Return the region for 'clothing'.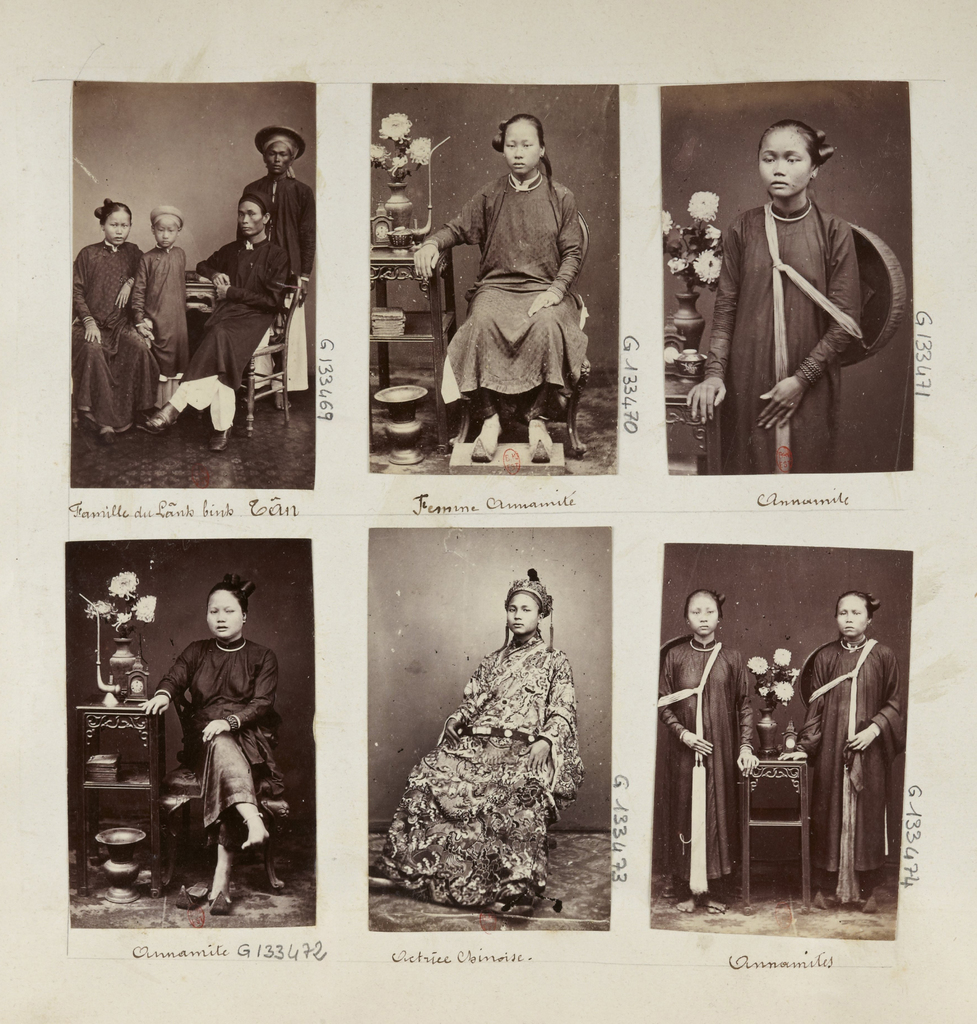
left=647, top=638, right=741, bottom=902.
